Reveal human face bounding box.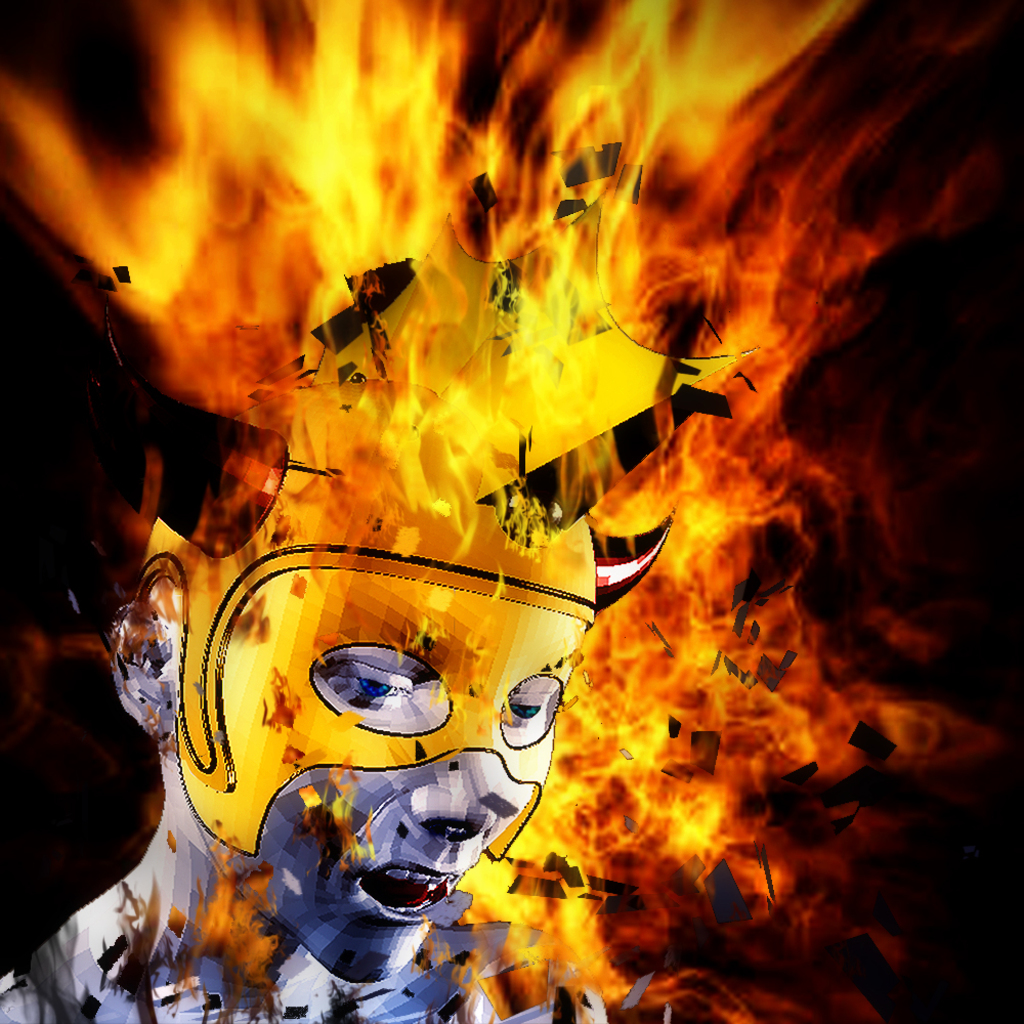
Revealed: Rect(183, 568, 587, 993).
